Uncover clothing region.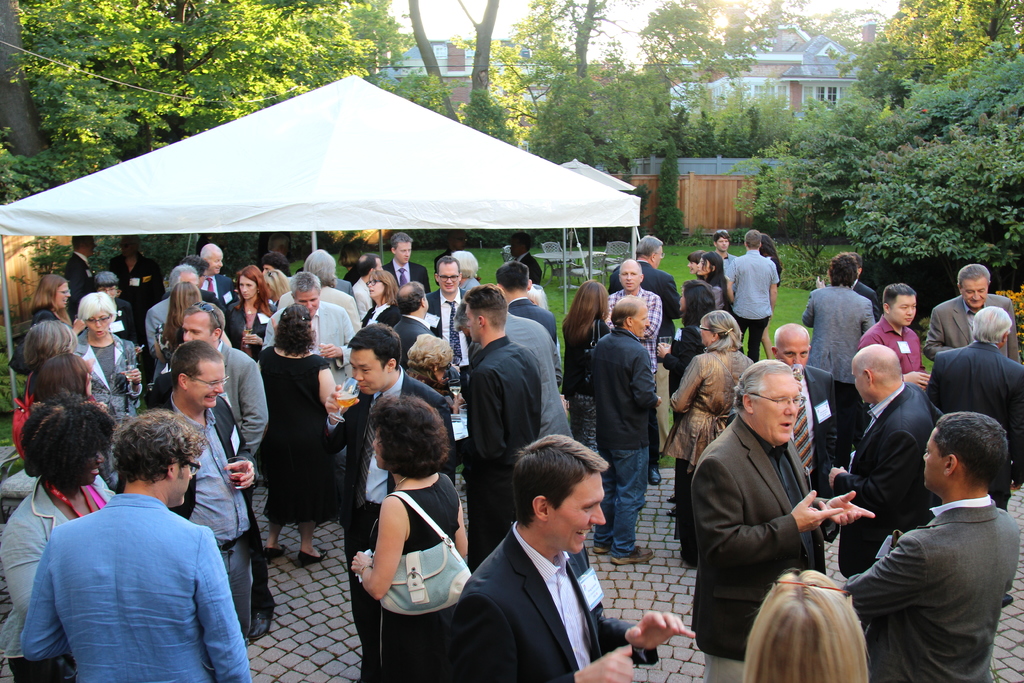
Uncovered: rect(104, 296, 136, 346).
